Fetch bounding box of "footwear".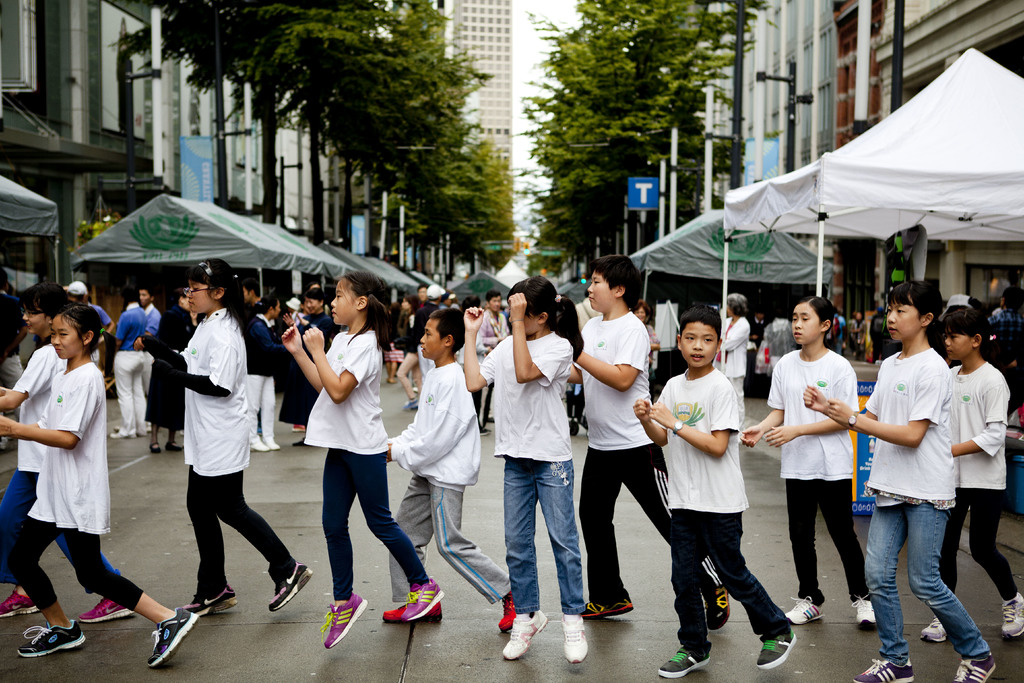
Bbox: left=588, top=586, right=628, bottom=620.
